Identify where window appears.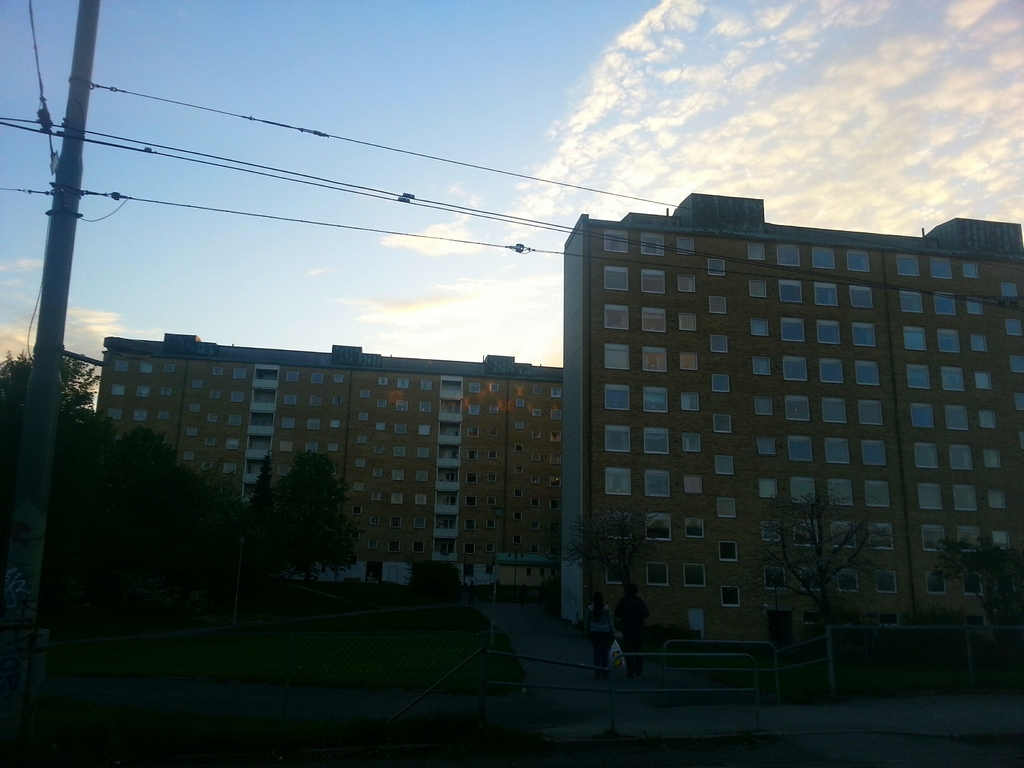
Appears at bbox(781, 355, 806, 380).
